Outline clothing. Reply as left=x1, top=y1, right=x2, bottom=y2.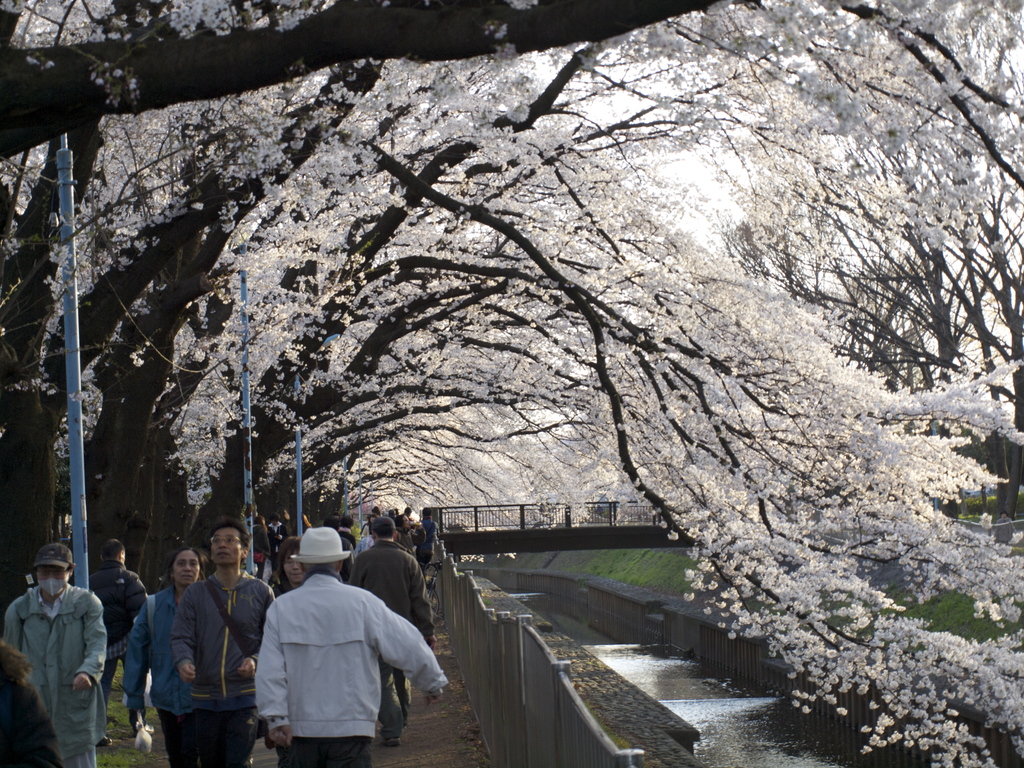
left=15, top=569, right=99, bottom=759.
